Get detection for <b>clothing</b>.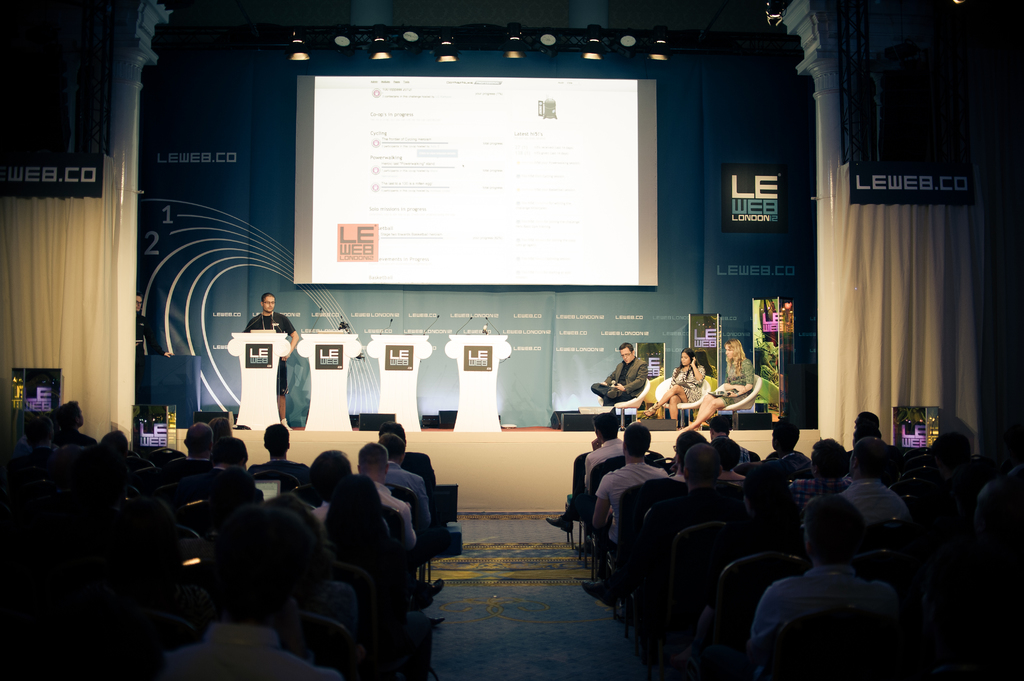
Detection: rect(133, 313, 161, 396).
